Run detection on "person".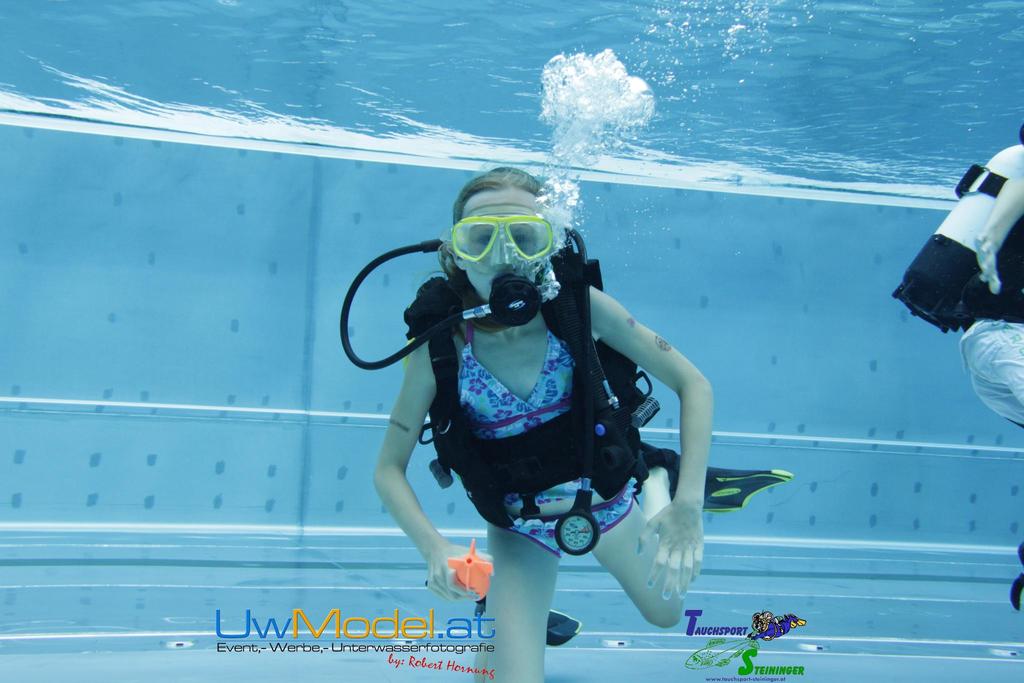
Result: bbox=[331, 135, 769, 659].
